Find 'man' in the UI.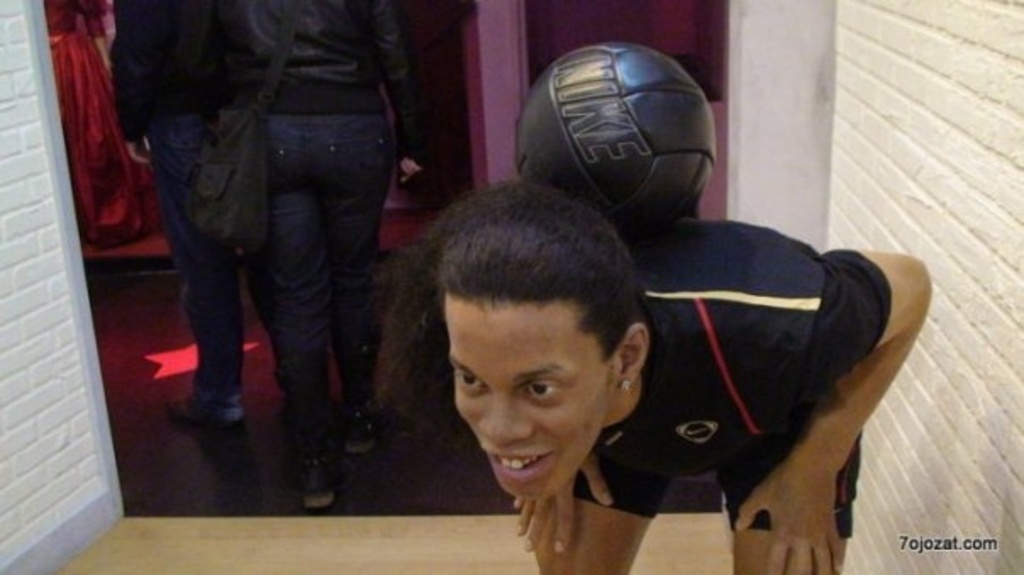
UI element at crop(109, 0, 292, 431).
